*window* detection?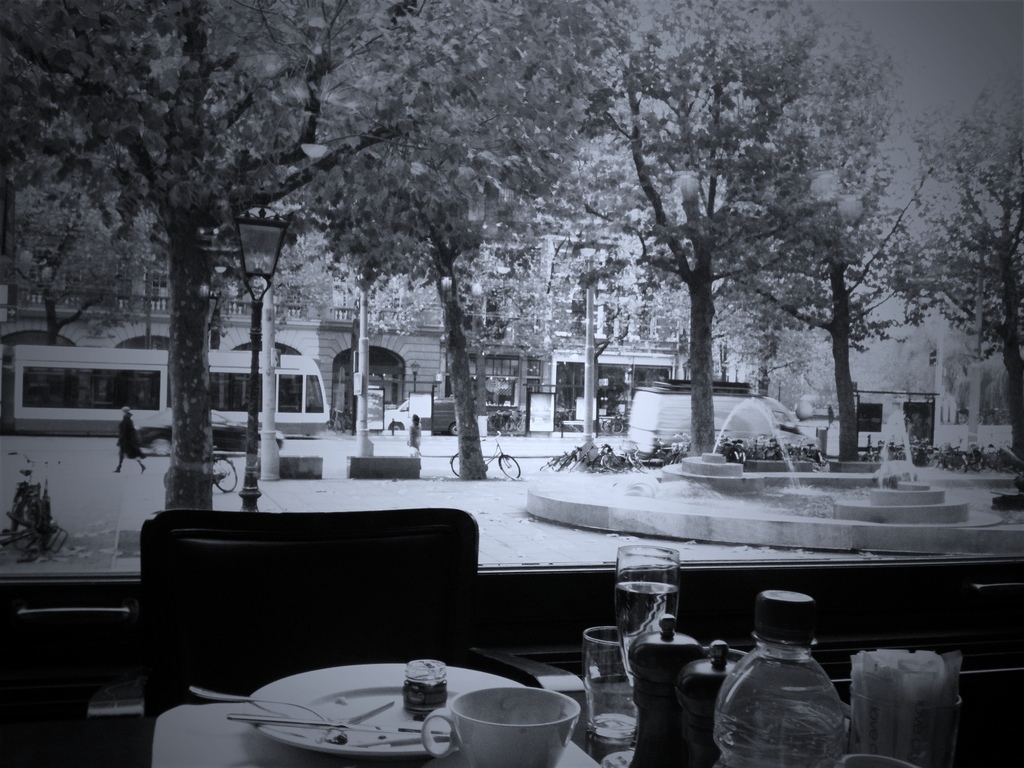
(x1=558, y1=357, x2=583, y2=426)
